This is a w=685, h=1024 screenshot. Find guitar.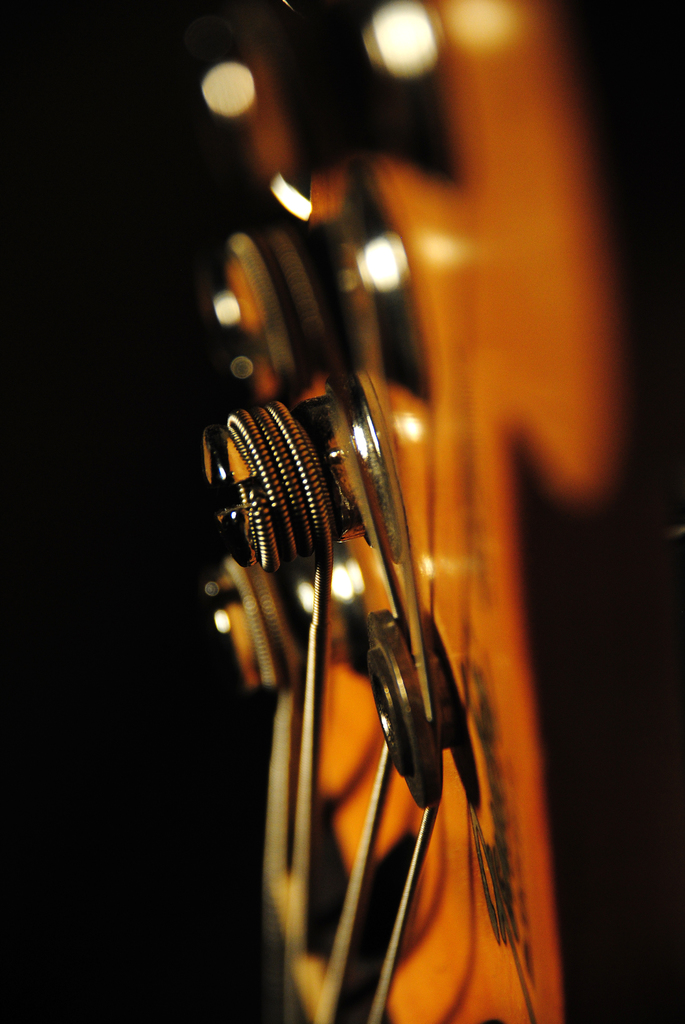
Bounding box: bbox=(197, 0, 684, 1023).
